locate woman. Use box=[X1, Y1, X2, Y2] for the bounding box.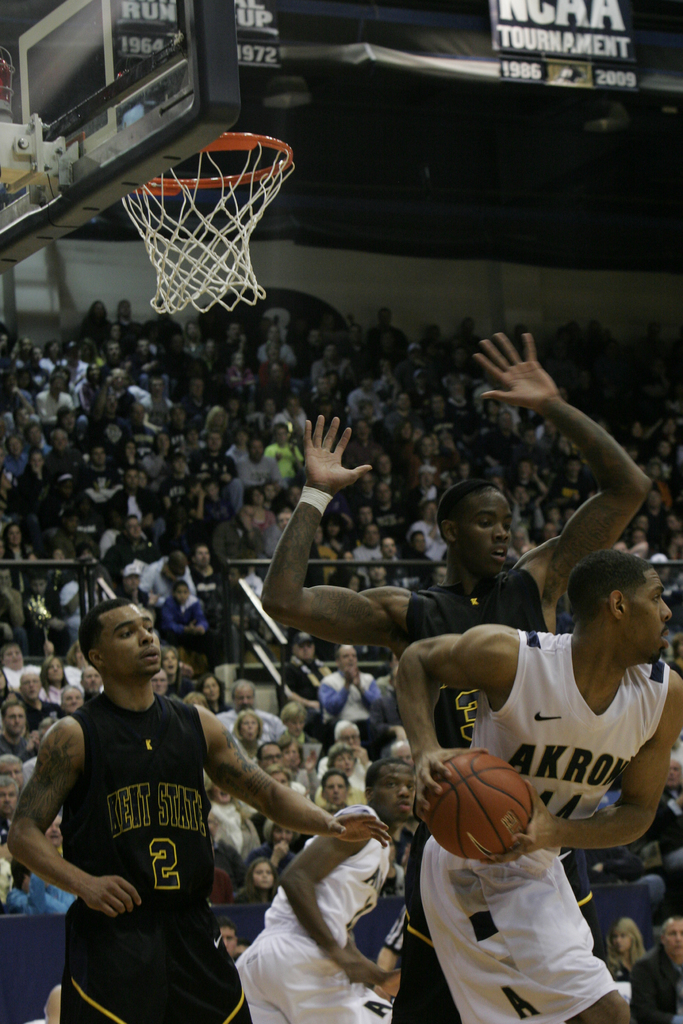
box=[275, 703, 320, 762].
